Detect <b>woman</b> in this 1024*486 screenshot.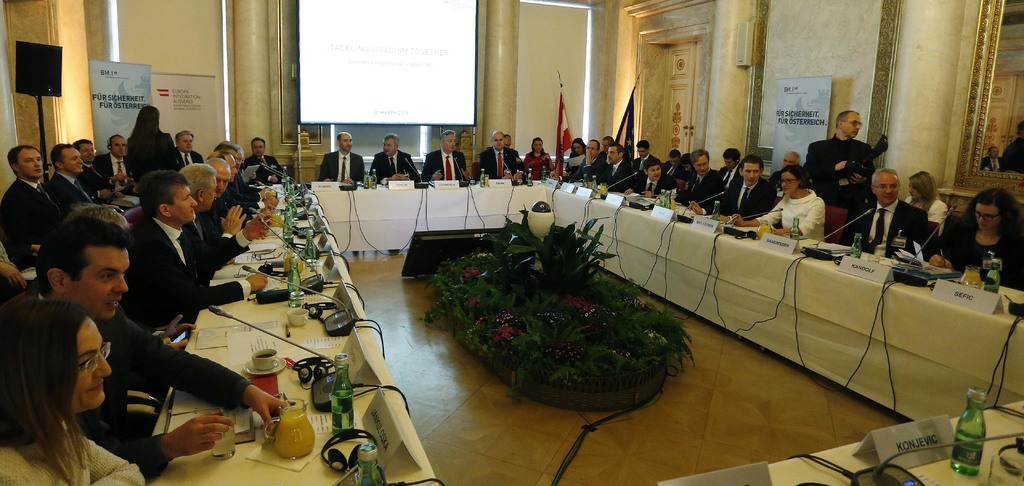
Detection: {"x1": 925, "y1": 185, "x2": 1023, "y2": 285}.
